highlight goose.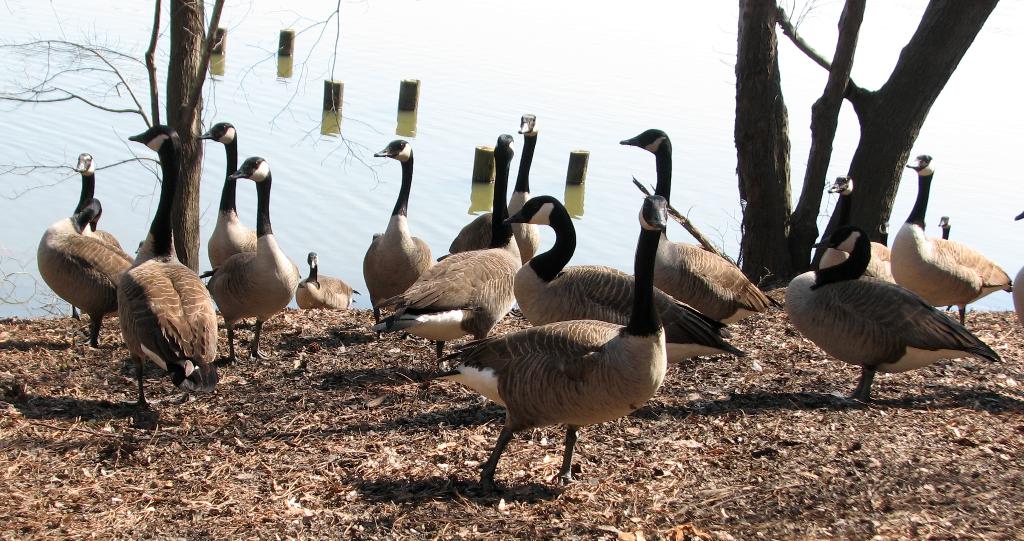
Highlighted region: bbox=[506, 197, 744, 371].
